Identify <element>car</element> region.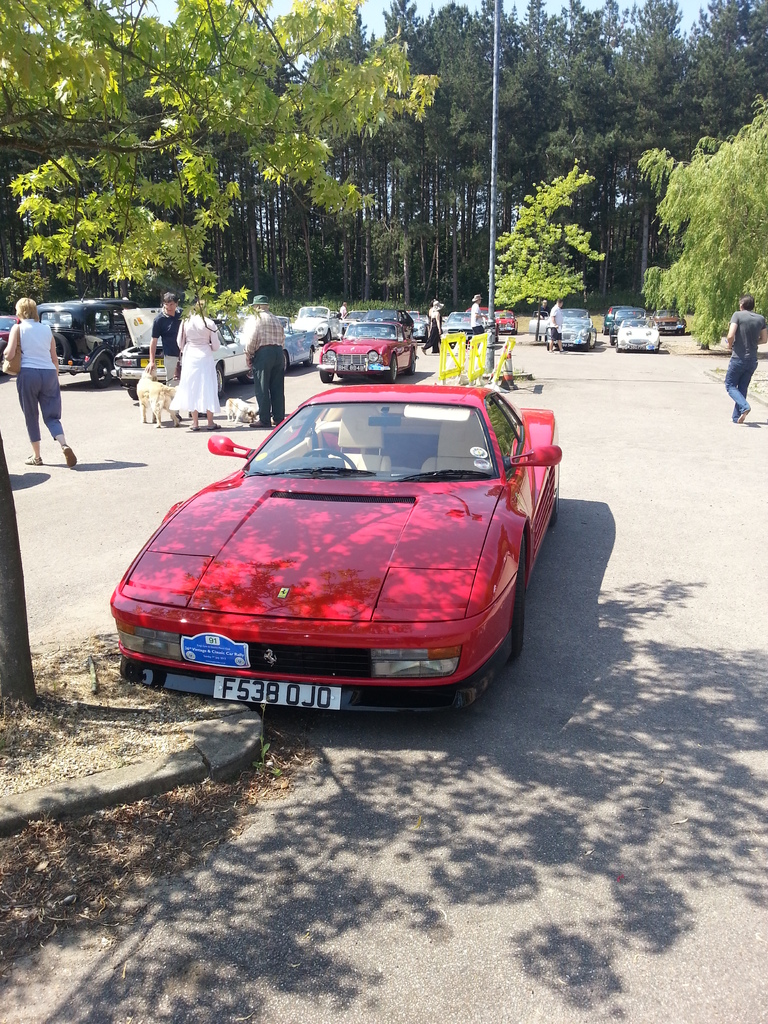
Region: Rect(37, 285, 134, 387).
